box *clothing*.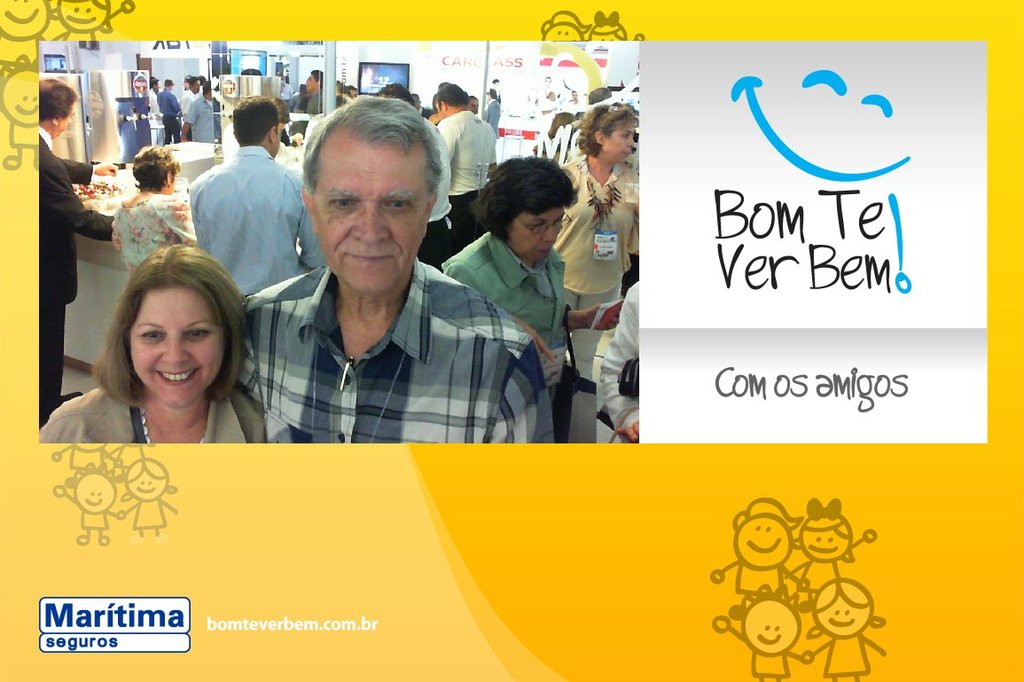
598,276,648,441.
